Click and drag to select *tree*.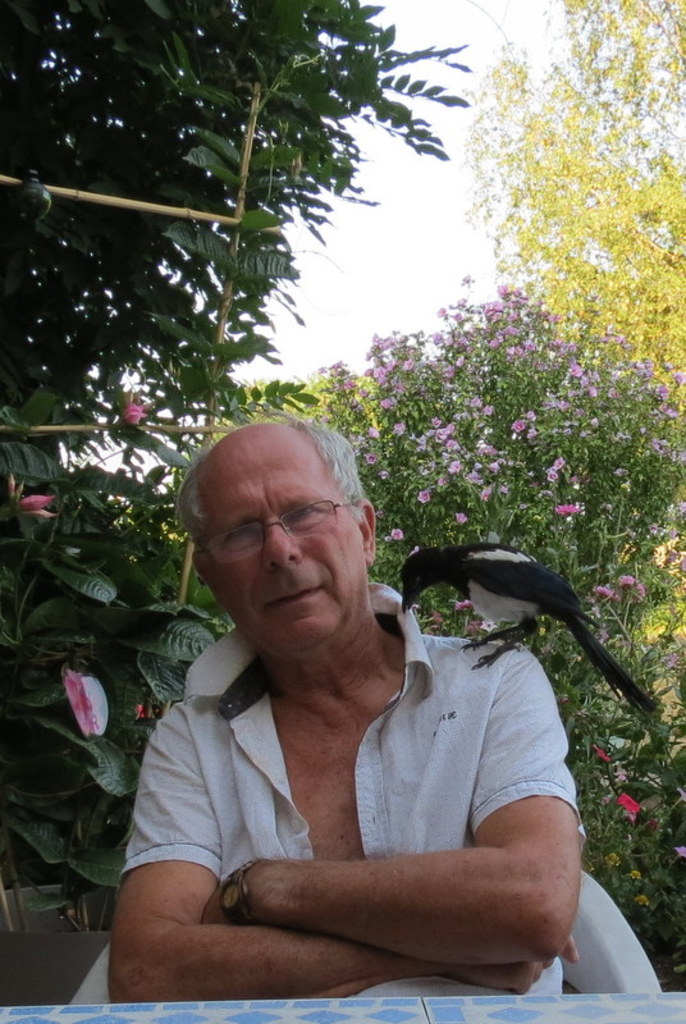
Selection: {"left": 475, "top": 0, "right": 685, "bottom": 411}.
